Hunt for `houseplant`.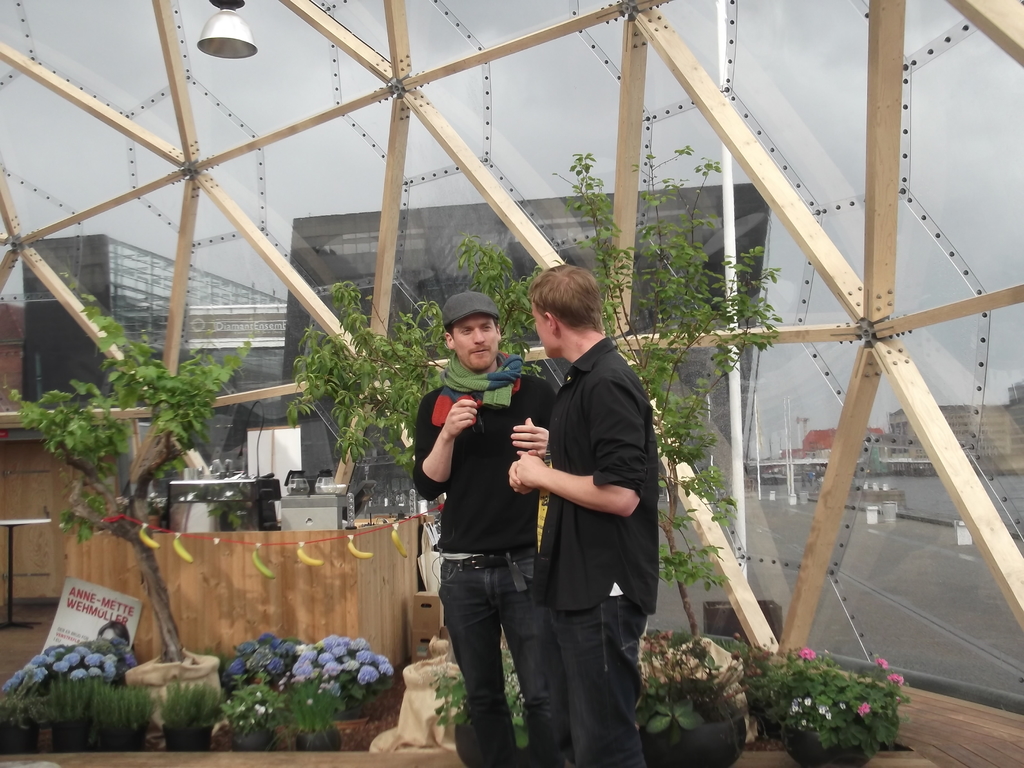
Hunted down at 297,630,405,717.
